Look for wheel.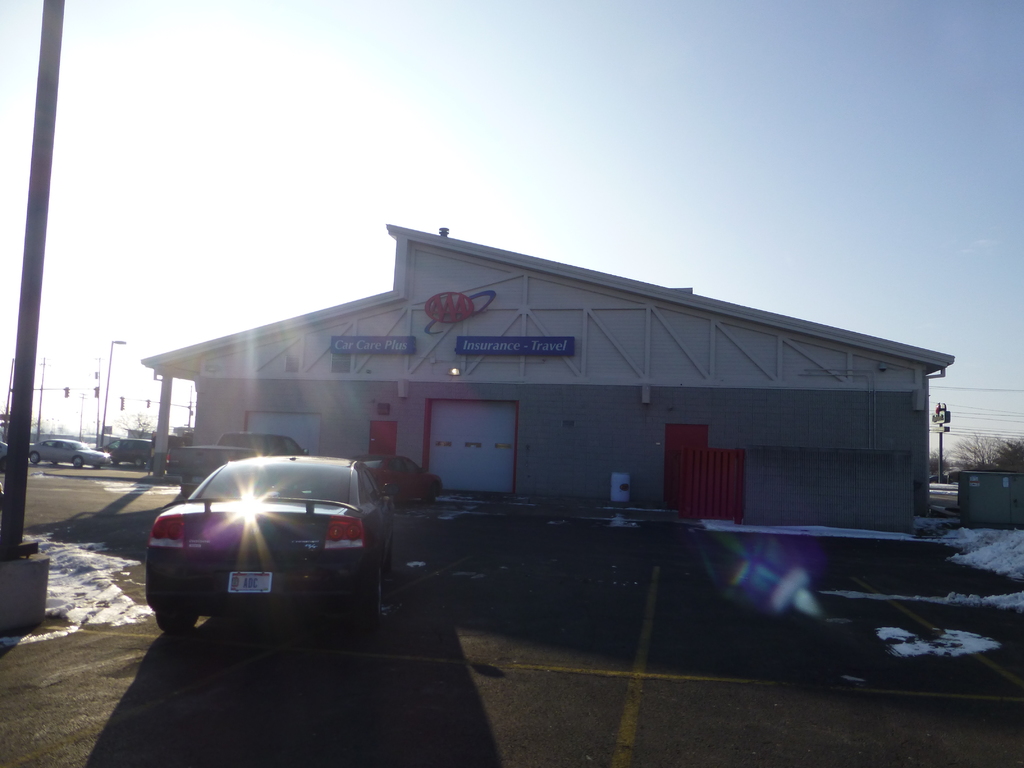
Found: x1=71 y1=456 x2=83 y2=468.
